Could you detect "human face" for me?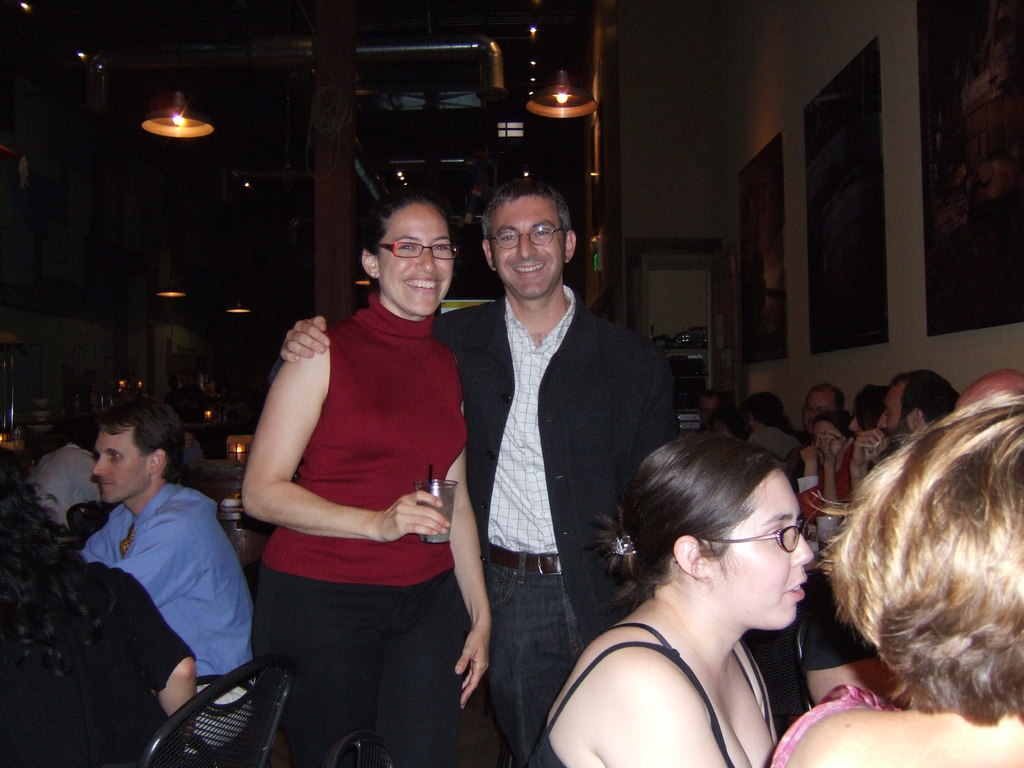
Detection result: 801/387/835/431.
